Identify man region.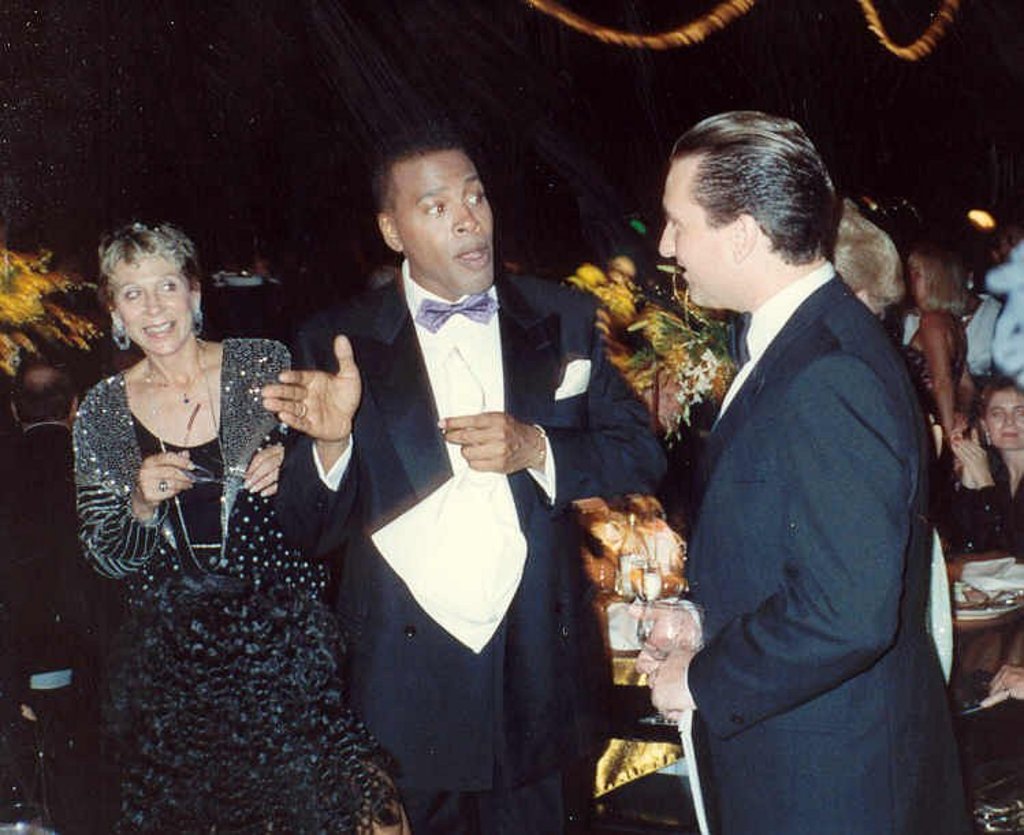
Region: bbox=(0, 362, 108, 637).
